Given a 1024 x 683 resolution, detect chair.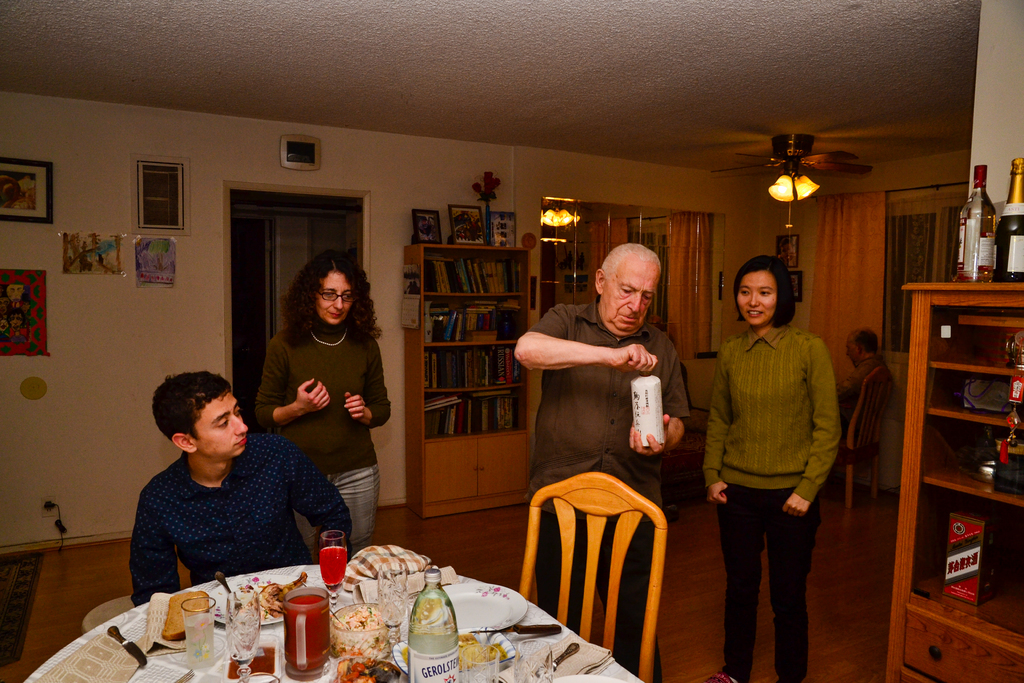
[left=500, top=461, right=682, bottom=672].
